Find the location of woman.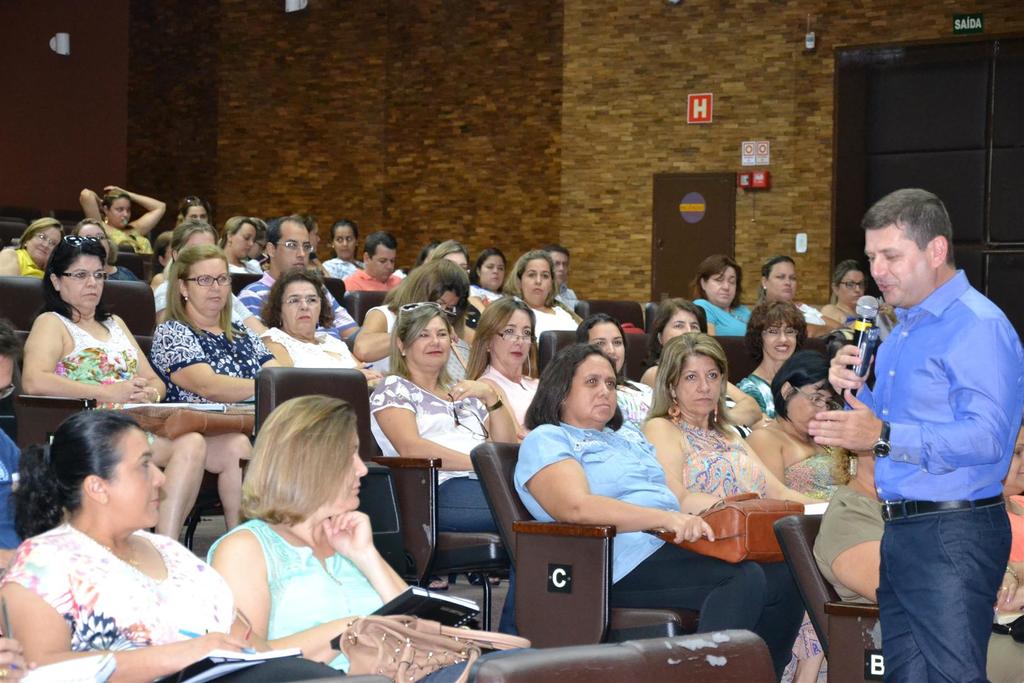
Location: bbox=(150, 238, 275, 397).
